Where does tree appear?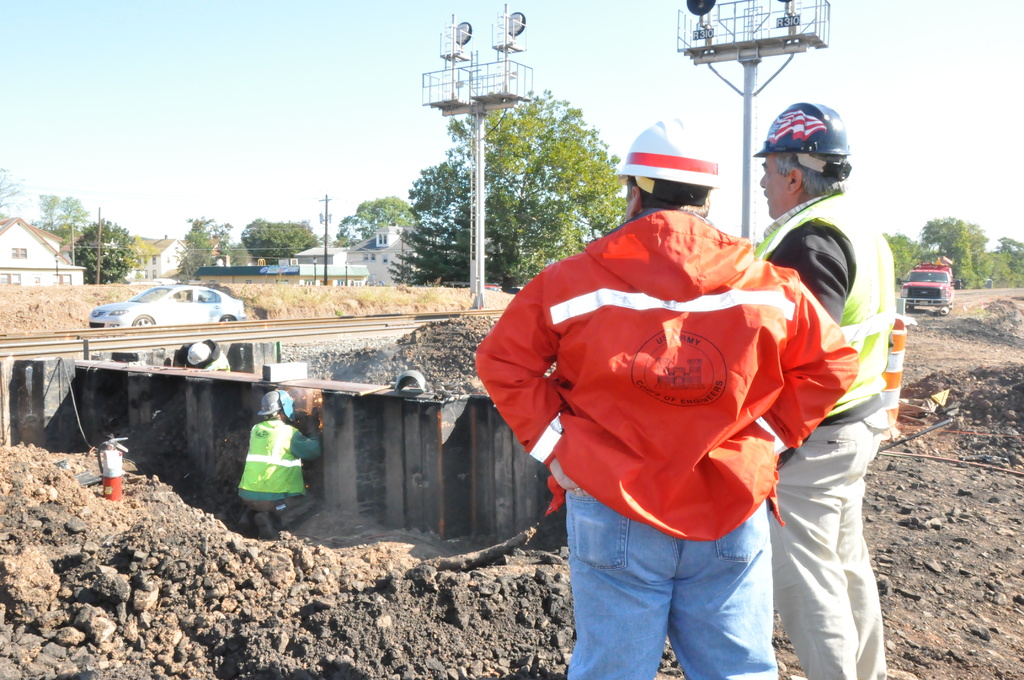
Appears at pyautogui.locateOnScreen(28, 191, 94, 231).
